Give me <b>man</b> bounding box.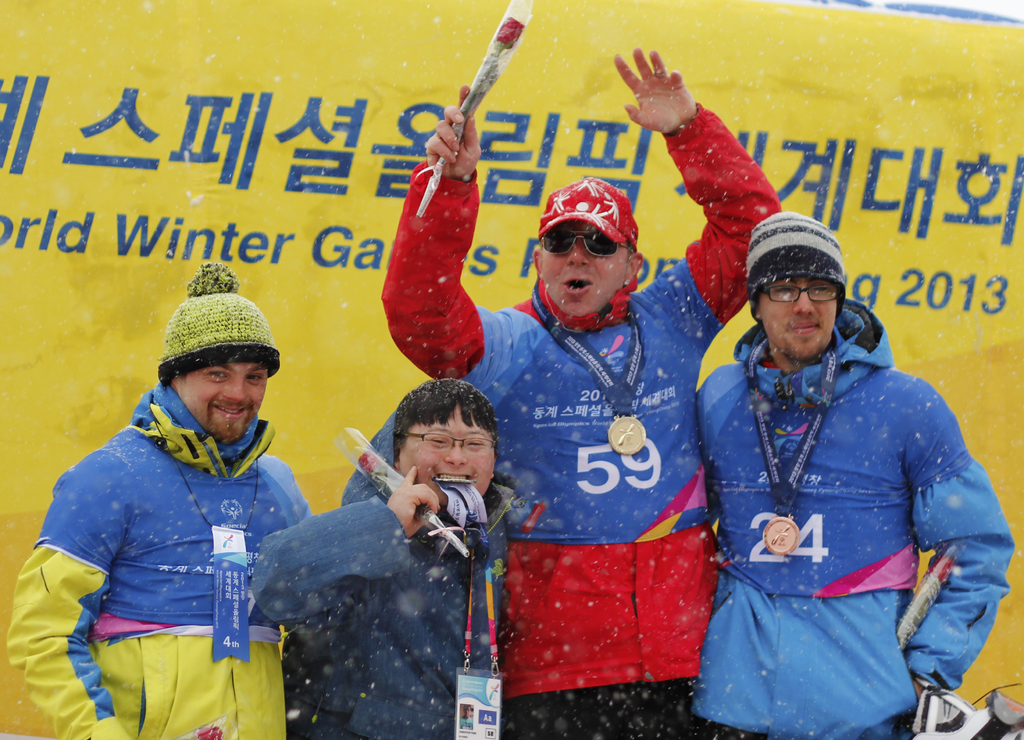
(255, 378, 522, 739).
